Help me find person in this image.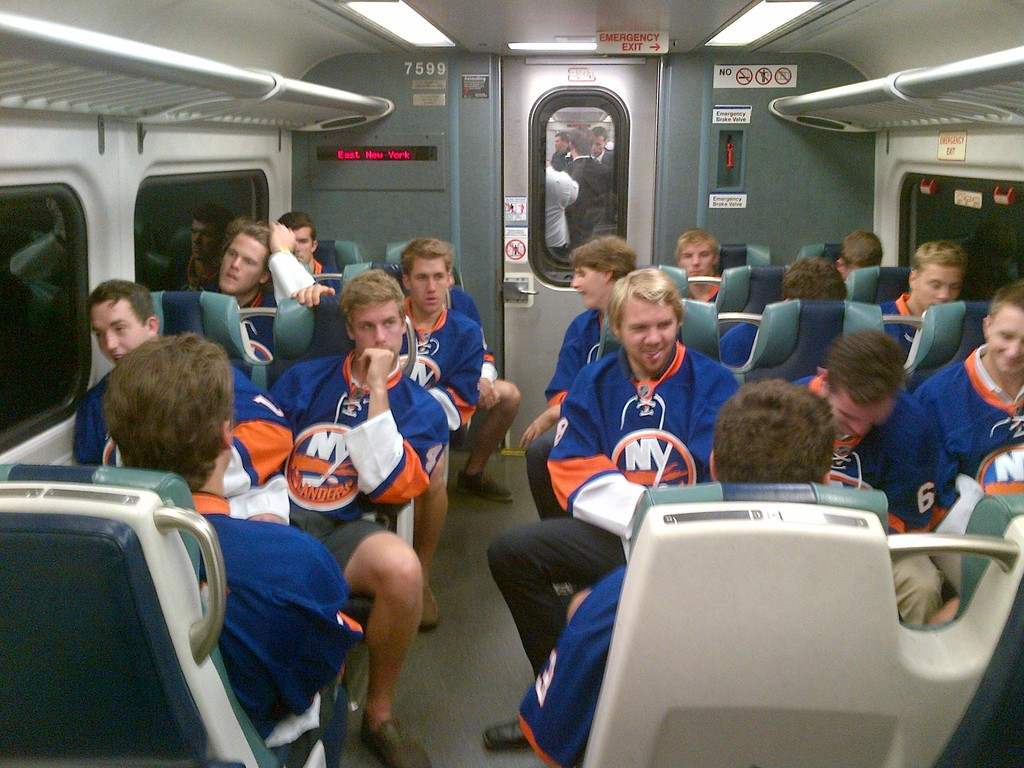
Found it: select_region(515, 385, 844, 767).
